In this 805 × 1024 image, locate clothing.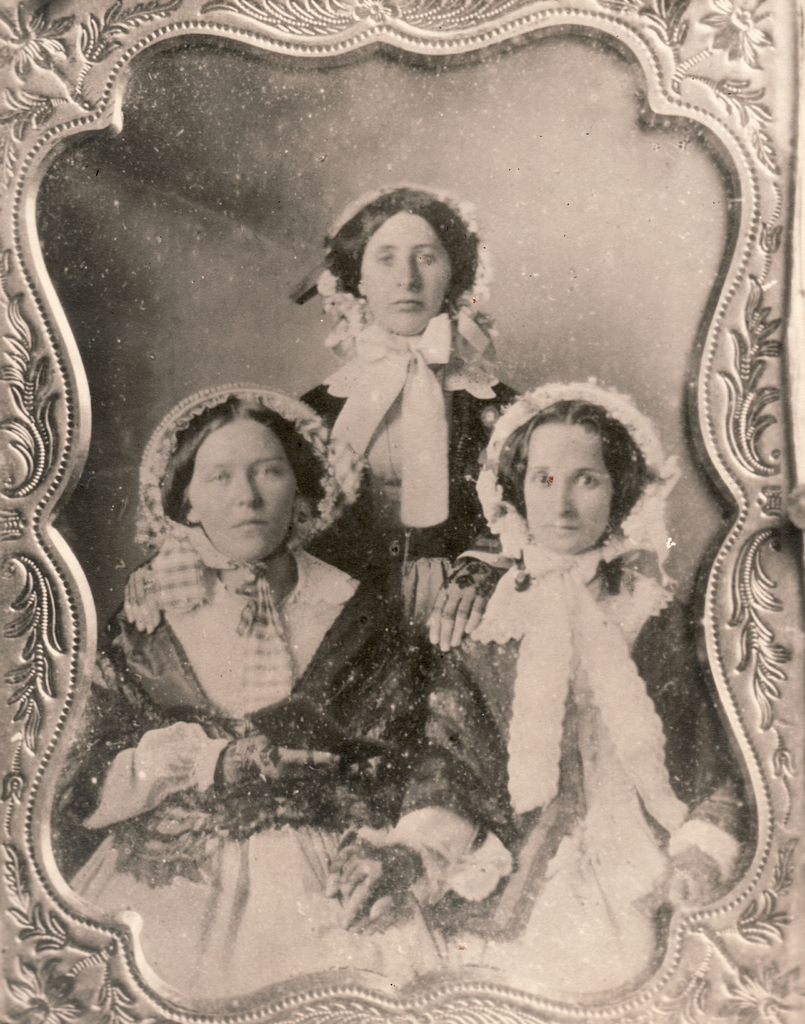
Bounding box: (297, 357, 521, 625).
